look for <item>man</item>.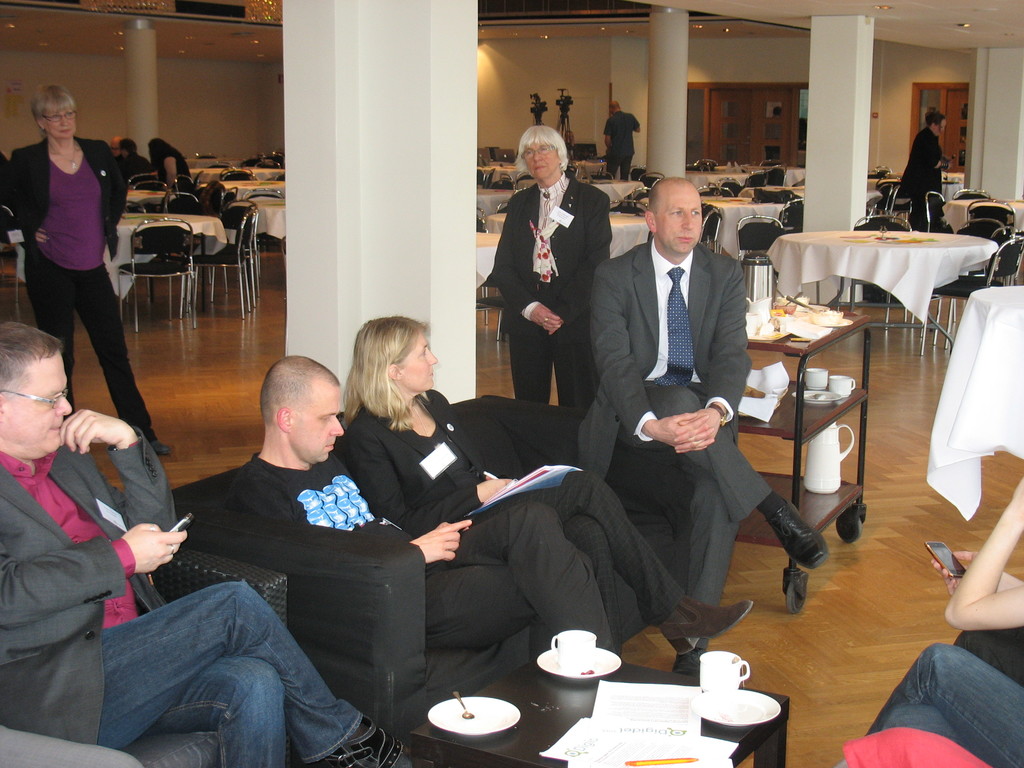
Found: (left=604, top=104, right=640, bottom=180).
